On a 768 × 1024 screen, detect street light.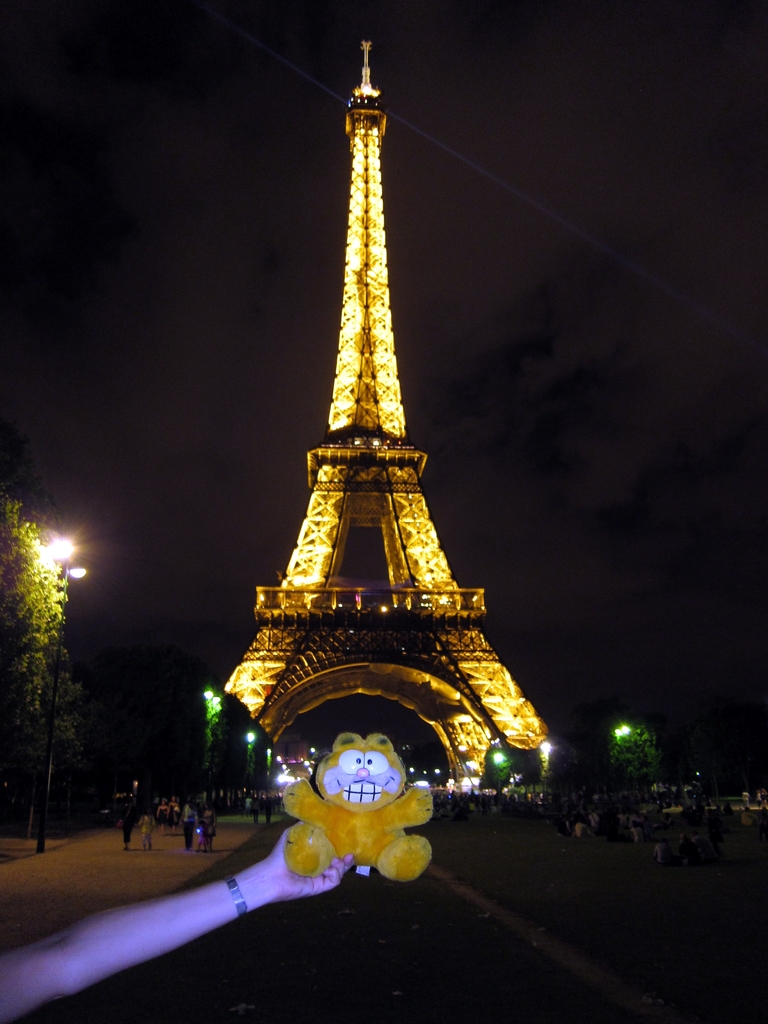
31,533,89,853.
